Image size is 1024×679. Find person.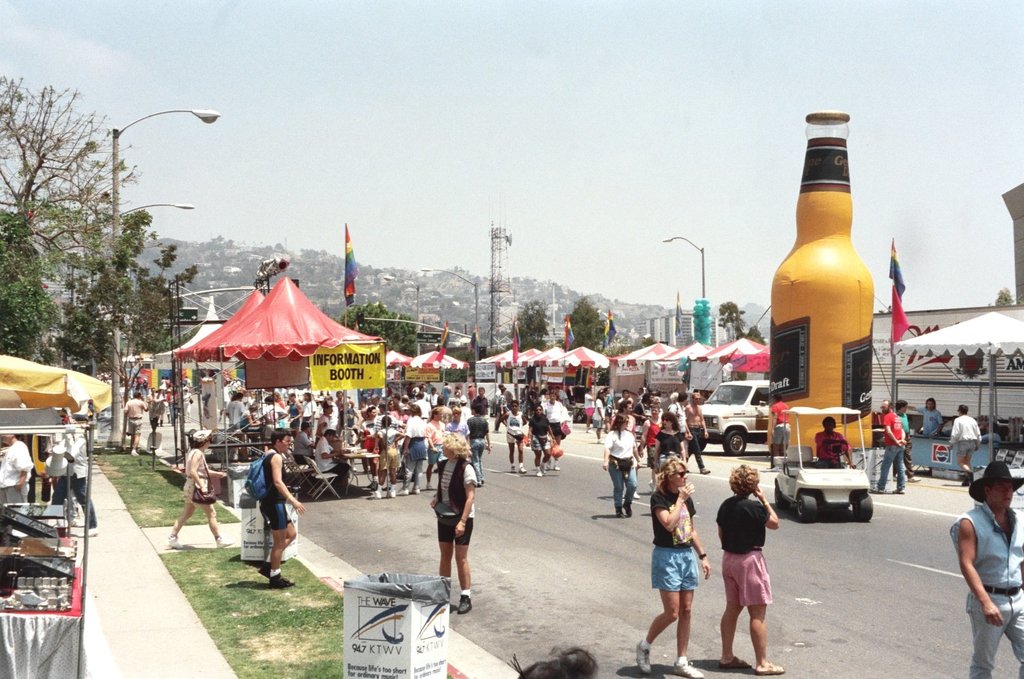
{"x1": 162, "y1": 427, "x2": 236, "y2": 551}.
